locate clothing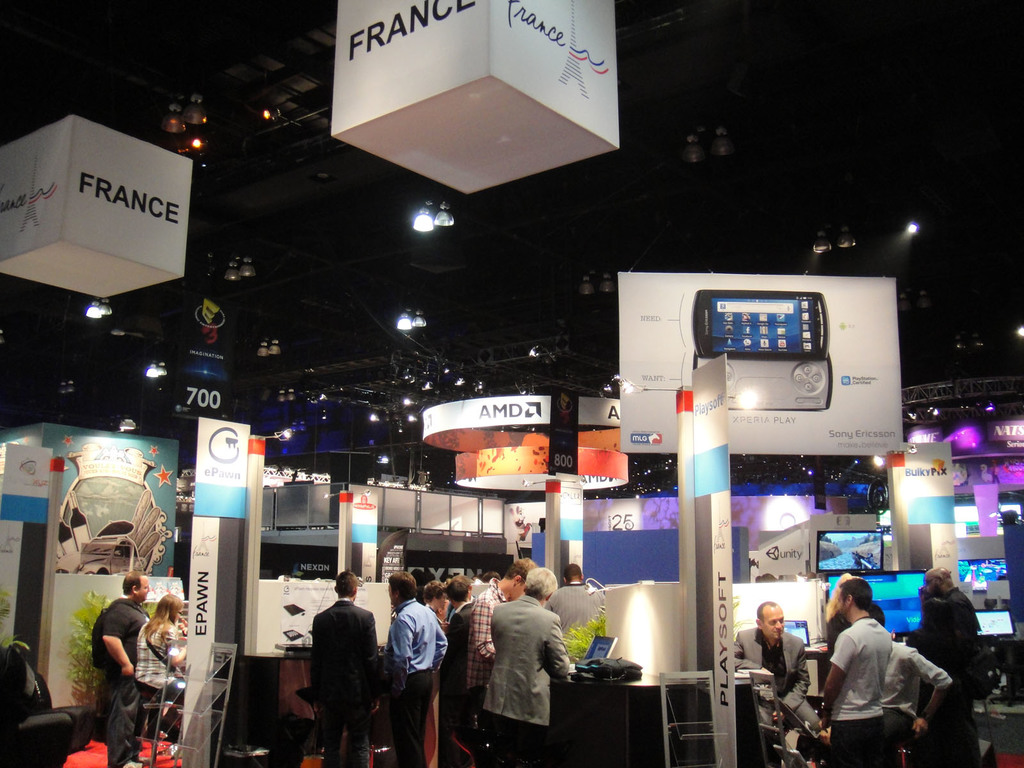
bbox=[908, 590, 982, 767]
